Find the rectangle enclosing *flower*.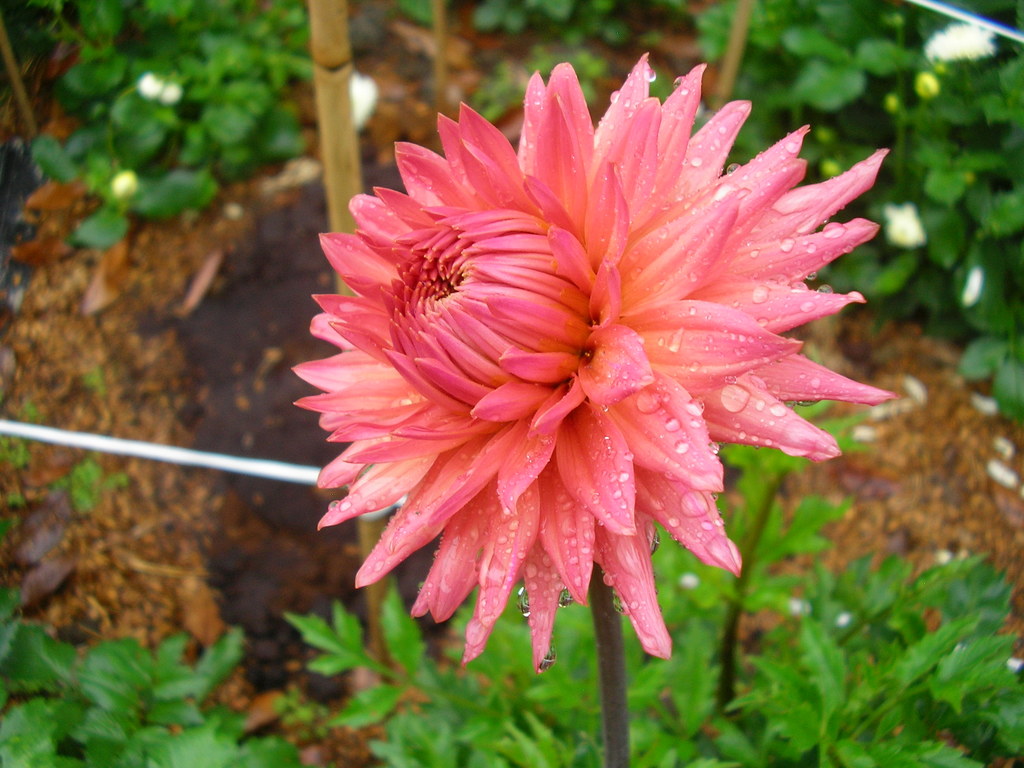
locate(278, 83, 888, 707).
